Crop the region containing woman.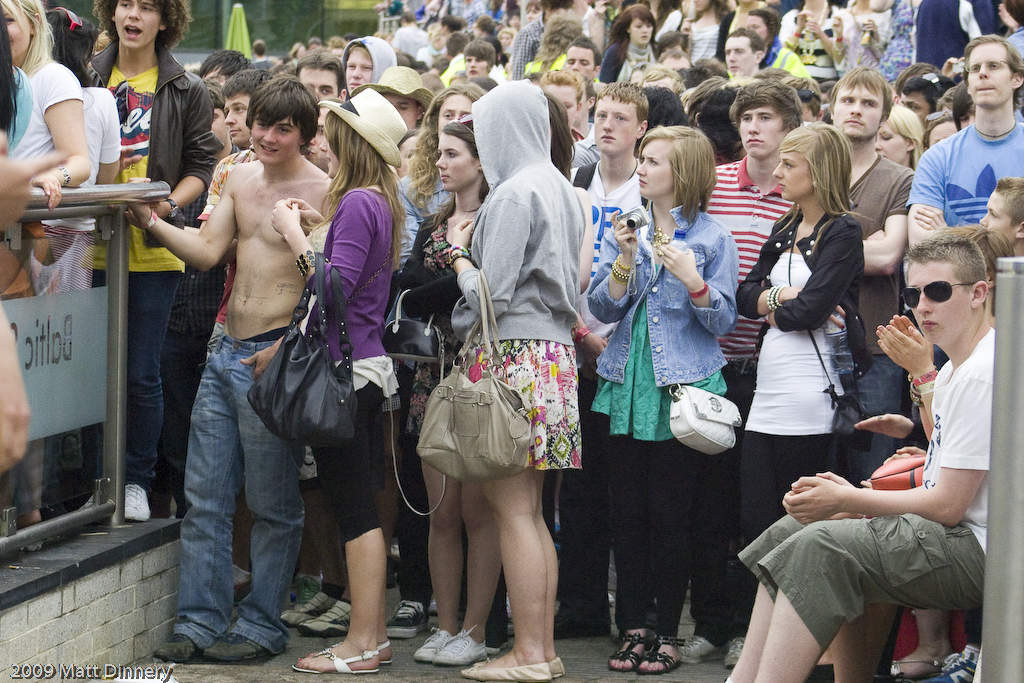
Crop region: [585, 127, 739, 671].
